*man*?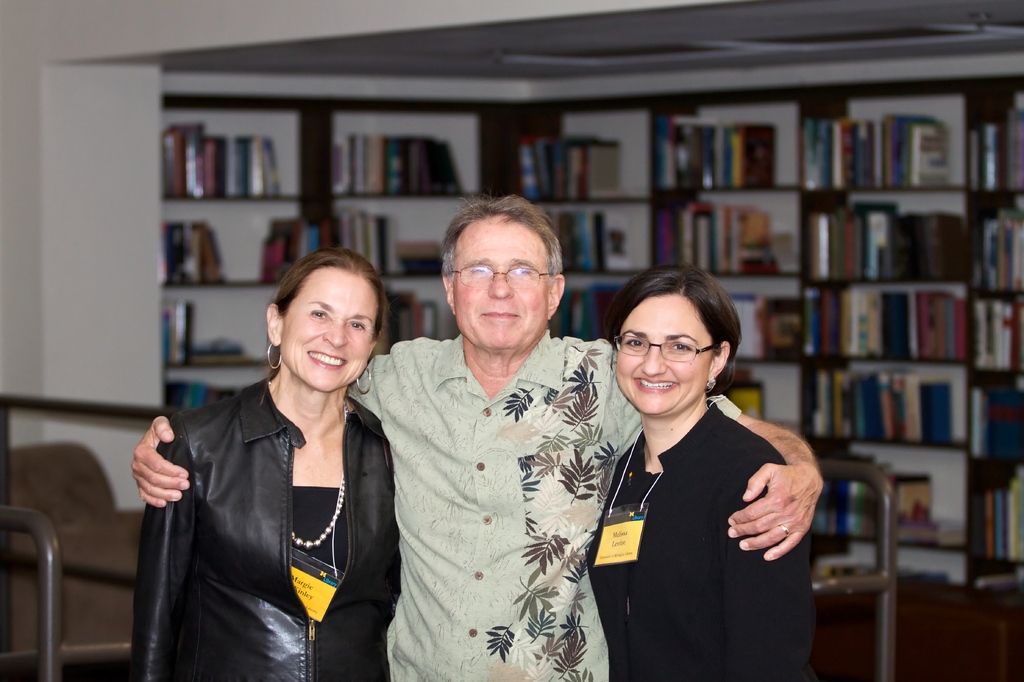
x1=130, y1=186, x2=826, y2=681
